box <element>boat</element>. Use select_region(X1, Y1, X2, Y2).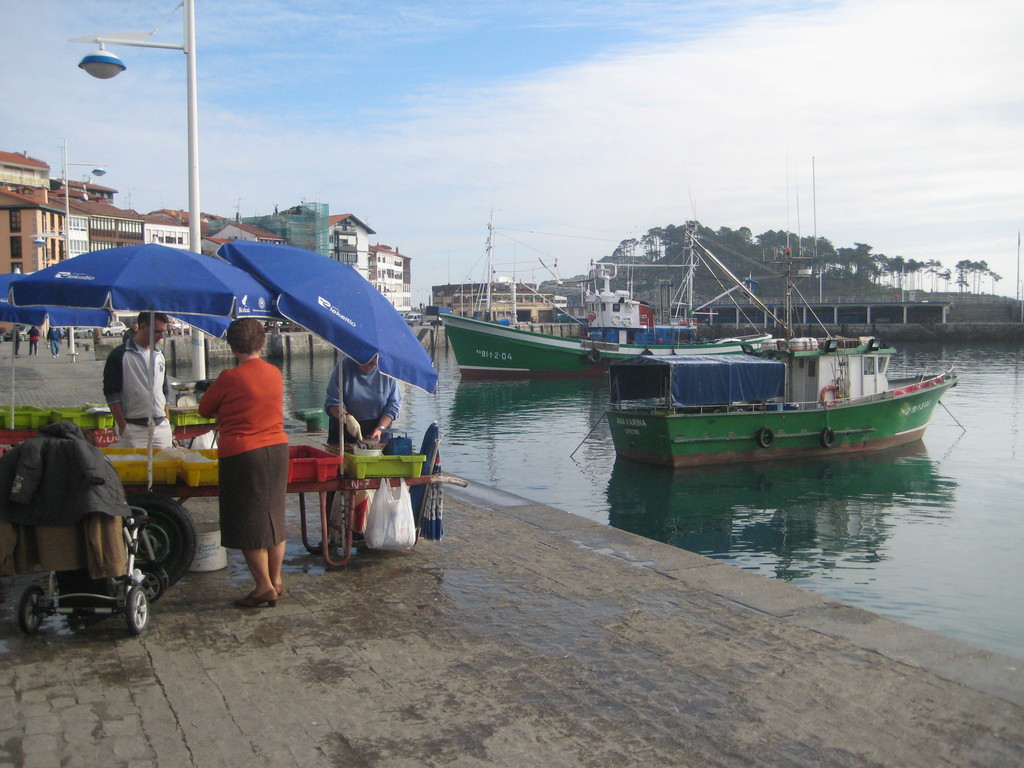
select_region(432, 236, 699, 383).
